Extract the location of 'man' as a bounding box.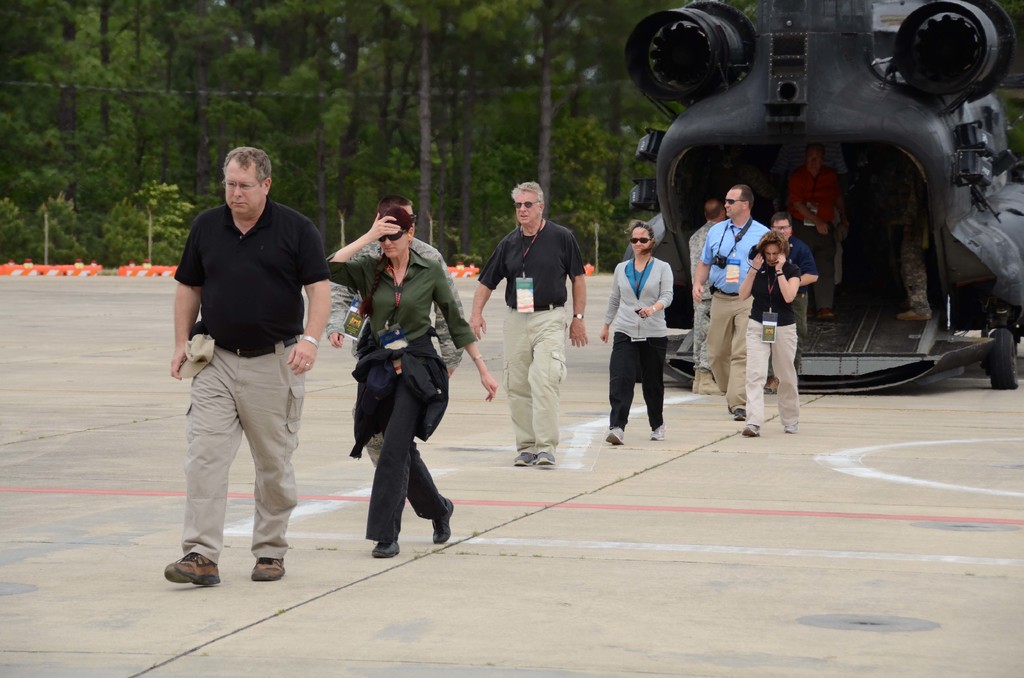
crop(325, 197, 470, 470).
